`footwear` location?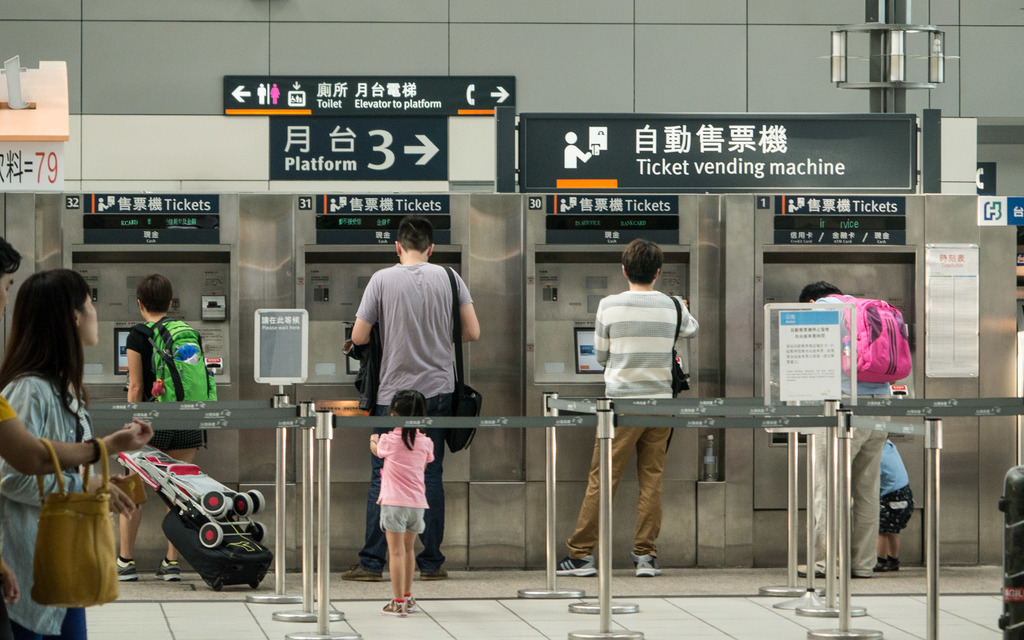
bbox=[156, 557, 180, 584]
